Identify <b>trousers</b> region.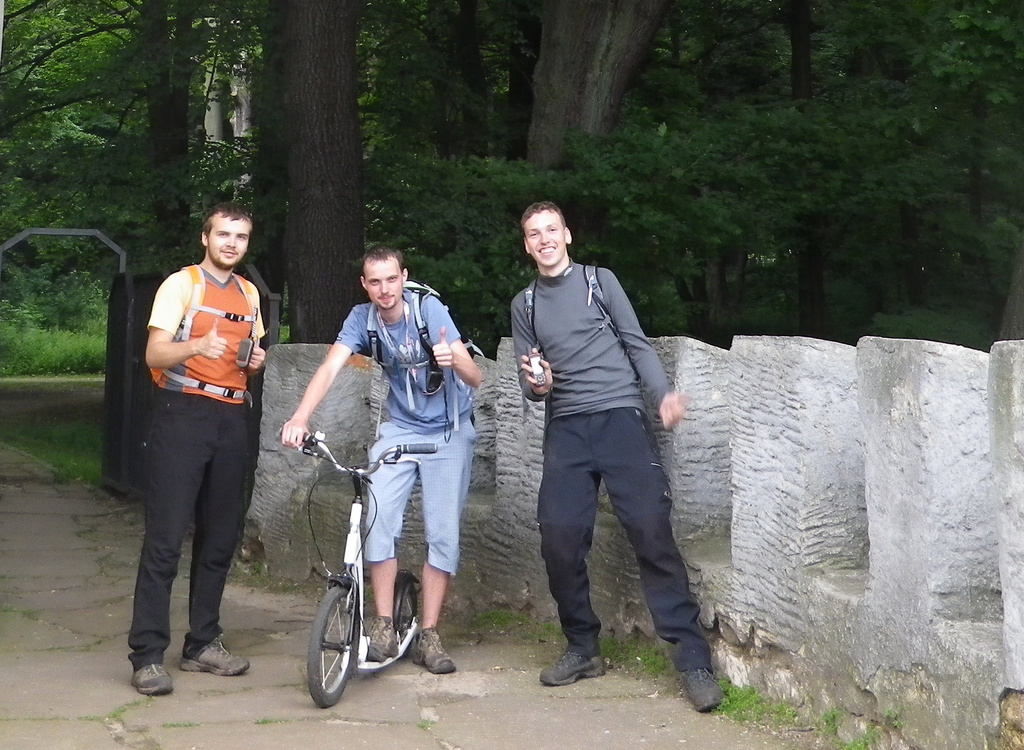
Region: <bbox>132, 377, 253, 667</bbox>.
